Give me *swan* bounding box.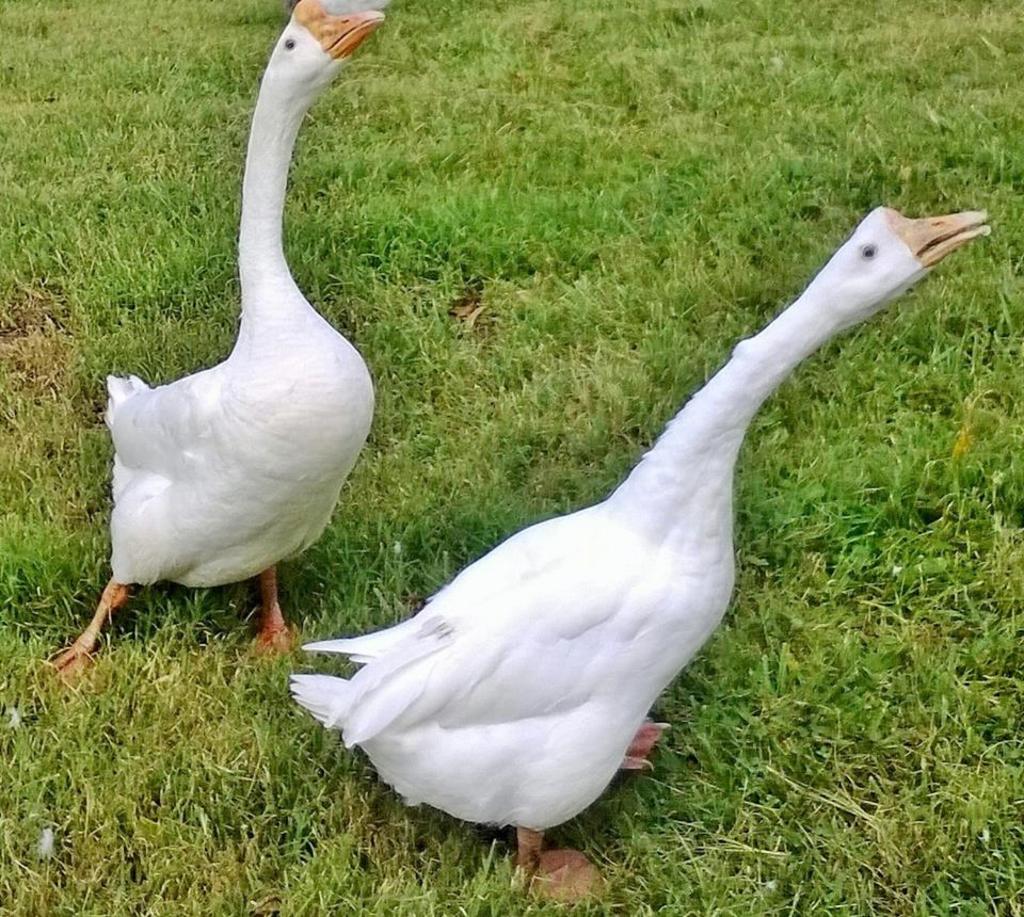
245/188/951/844.
